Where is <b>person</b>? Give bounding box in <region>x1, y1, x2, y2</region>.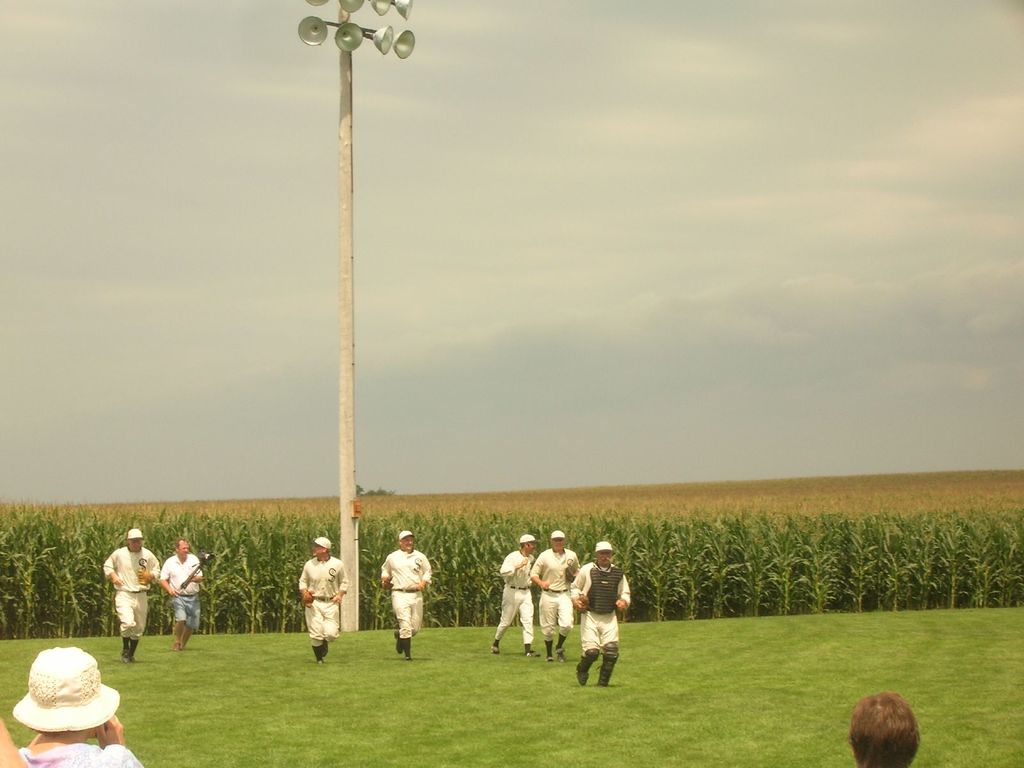
<region>492, 534, 534, 662</region>.
